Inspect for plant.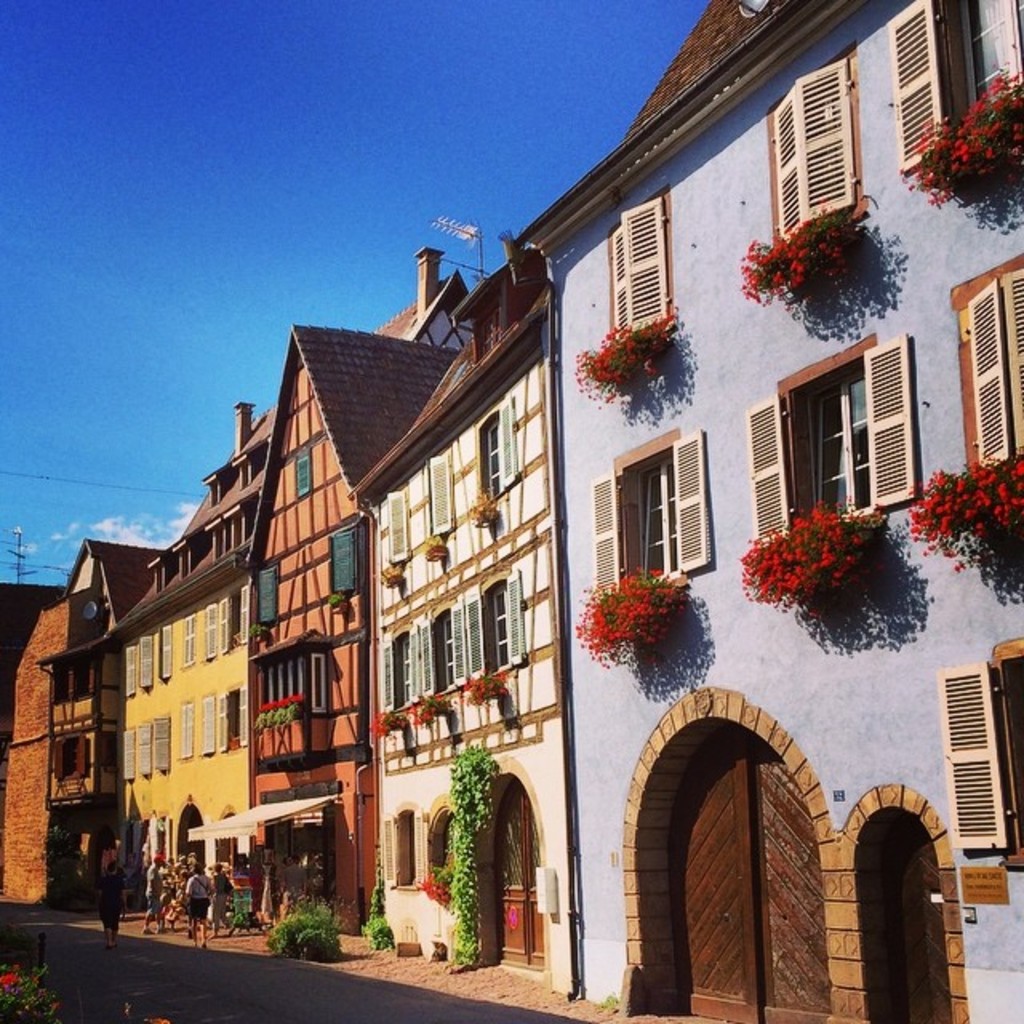
Inspection: locate(902, 446, 1022, 571).
